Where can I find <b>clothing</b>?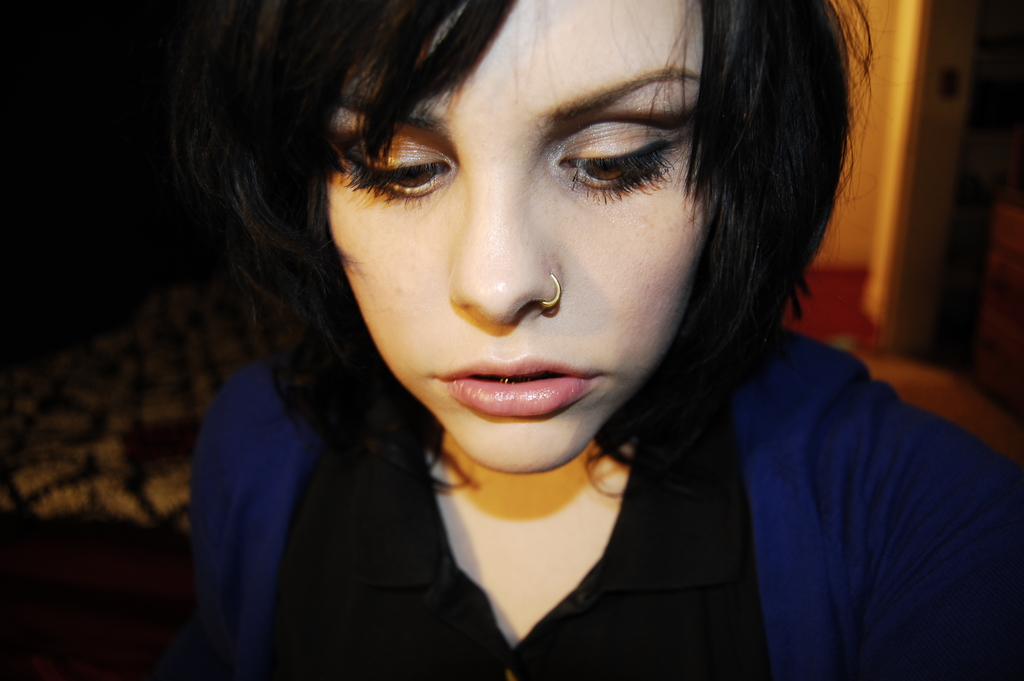
You can find it at <box>125,178,998,675</box>.
